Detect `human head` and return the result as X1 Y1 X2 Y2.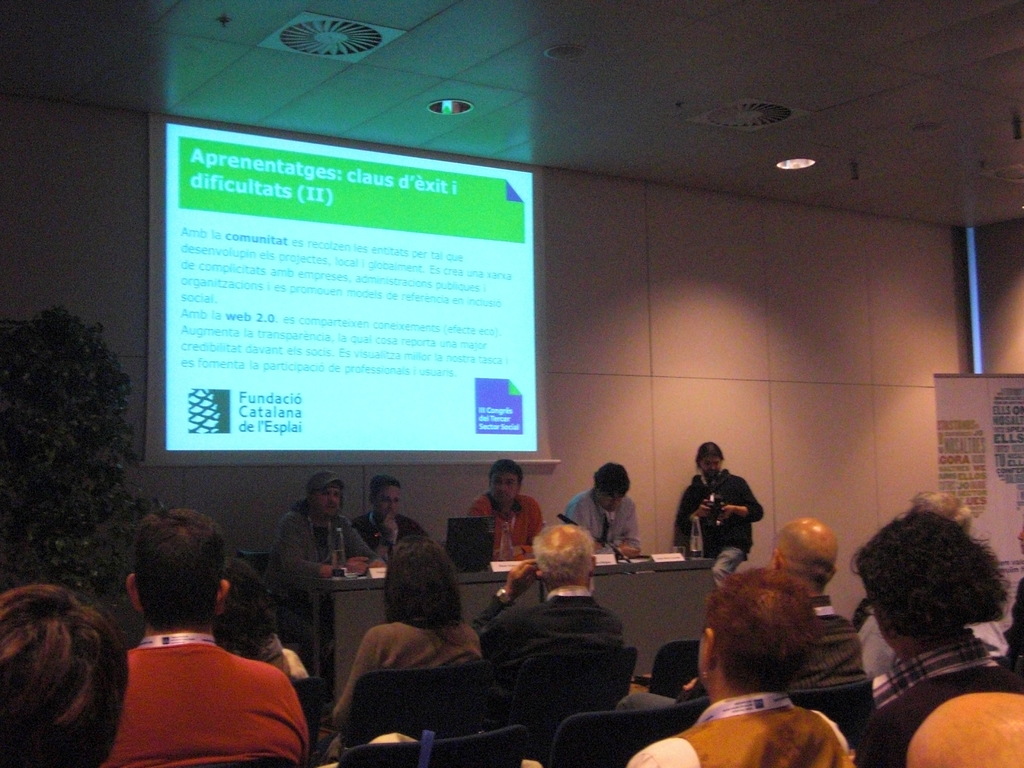
911 491 970 539.
